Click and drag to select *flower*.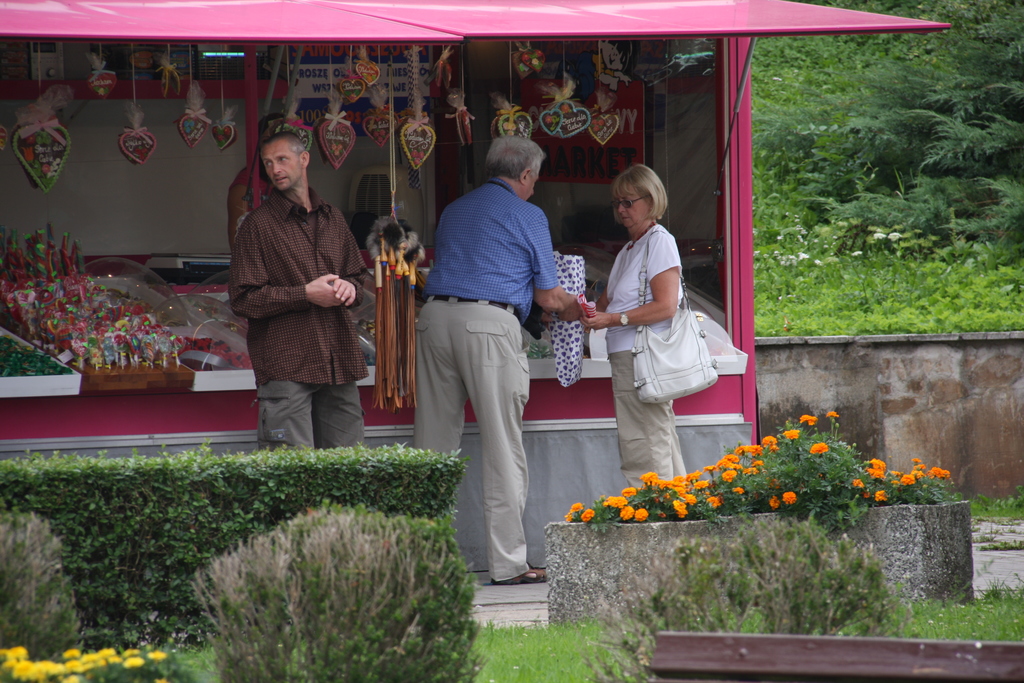
Selection: {"x1": 615, "y1": 496, "x2": 626, "y2": 509}.
